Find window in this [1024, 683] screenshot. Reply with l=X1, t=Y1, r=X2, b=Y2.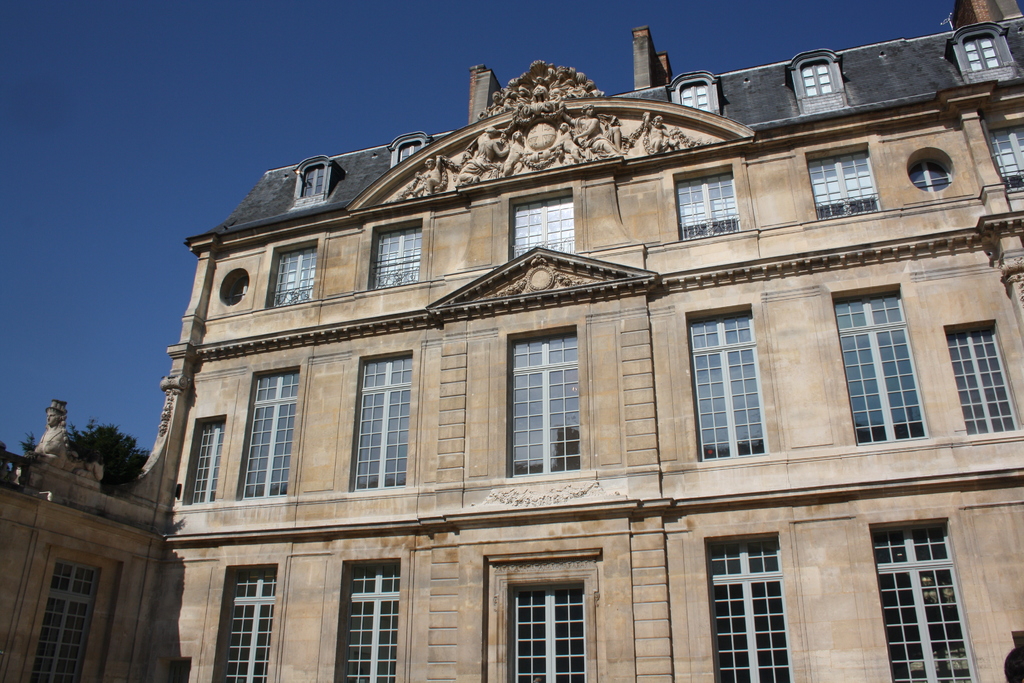
l=984, t=119, r=1023, b=190.
